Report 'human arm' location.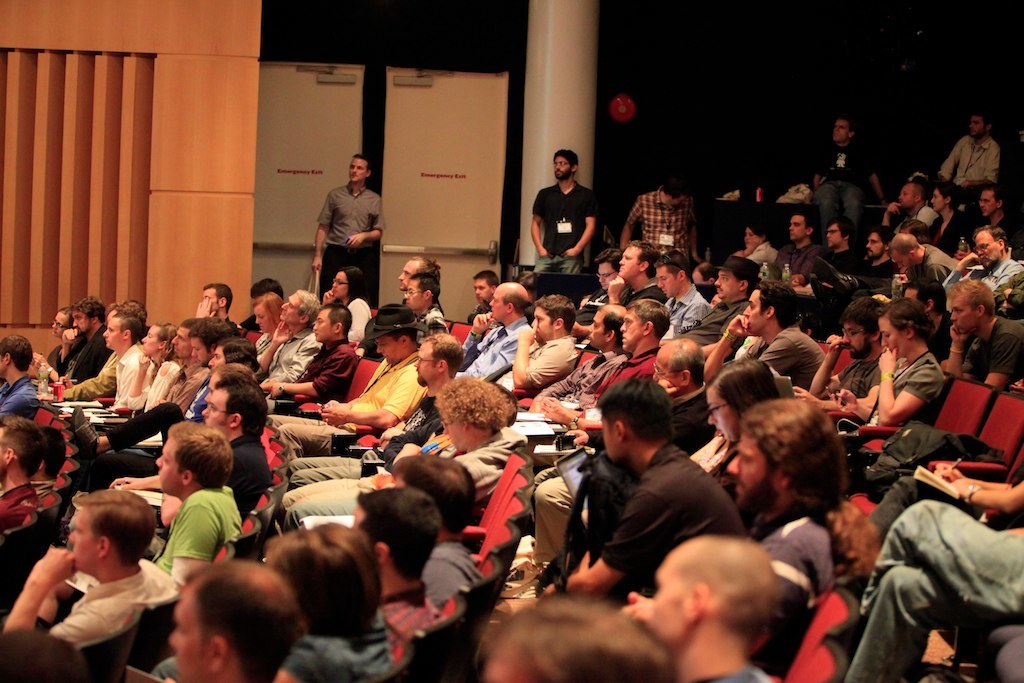
Report: bbox=(348, 190, 386, 246).
